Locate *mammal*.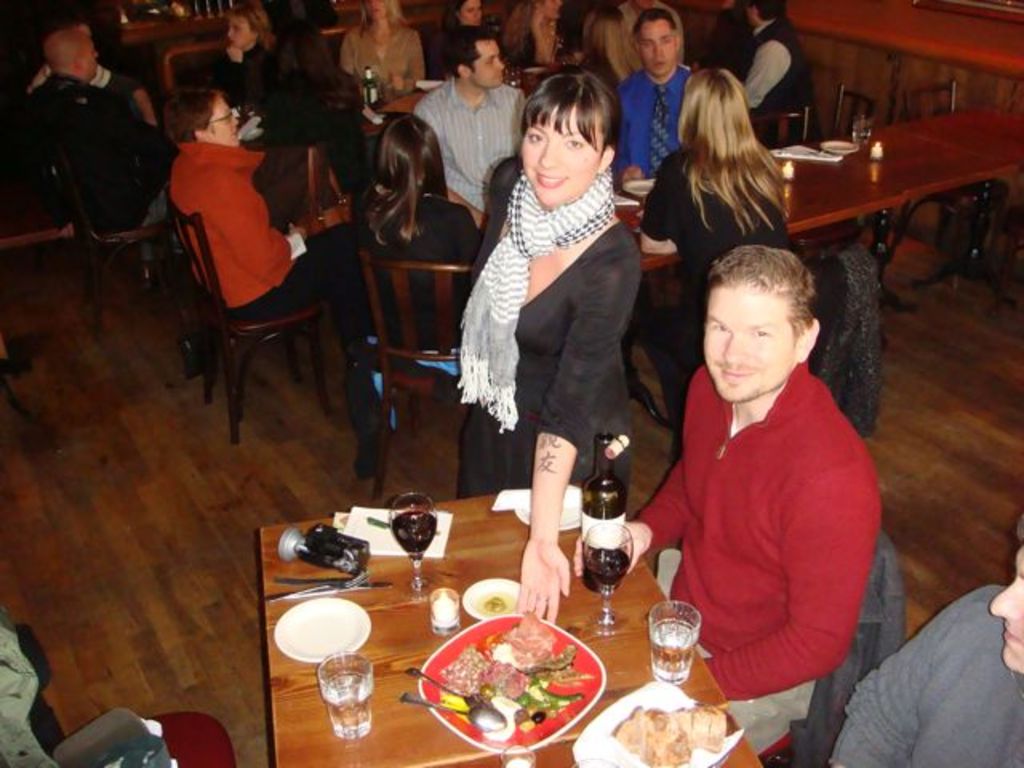
Bounding box: (left=341, top=0, right=424, bottom=118).
